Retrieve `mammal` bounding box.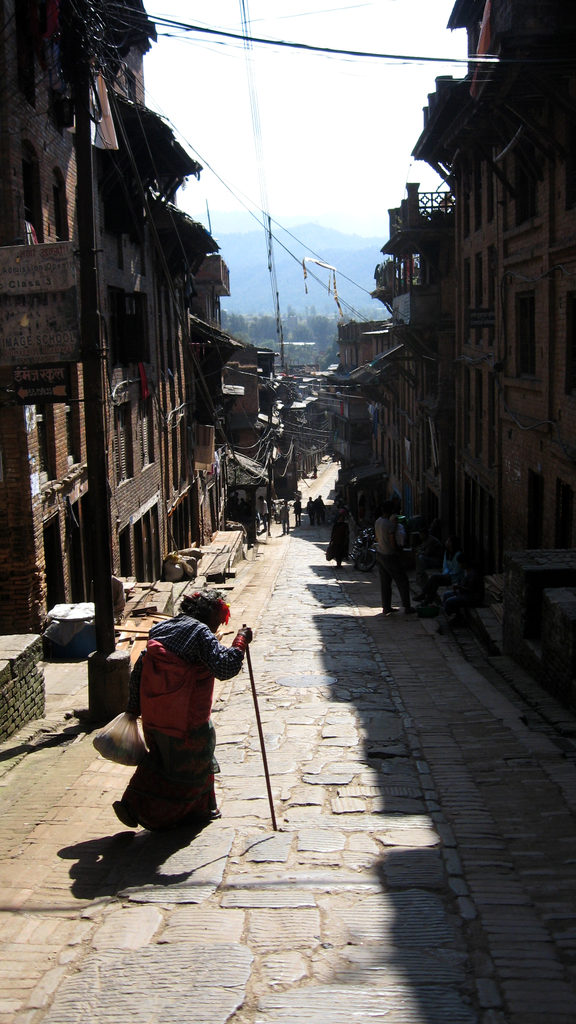
Bounding box: (left=239, top=495, right=251, bottom=529).
